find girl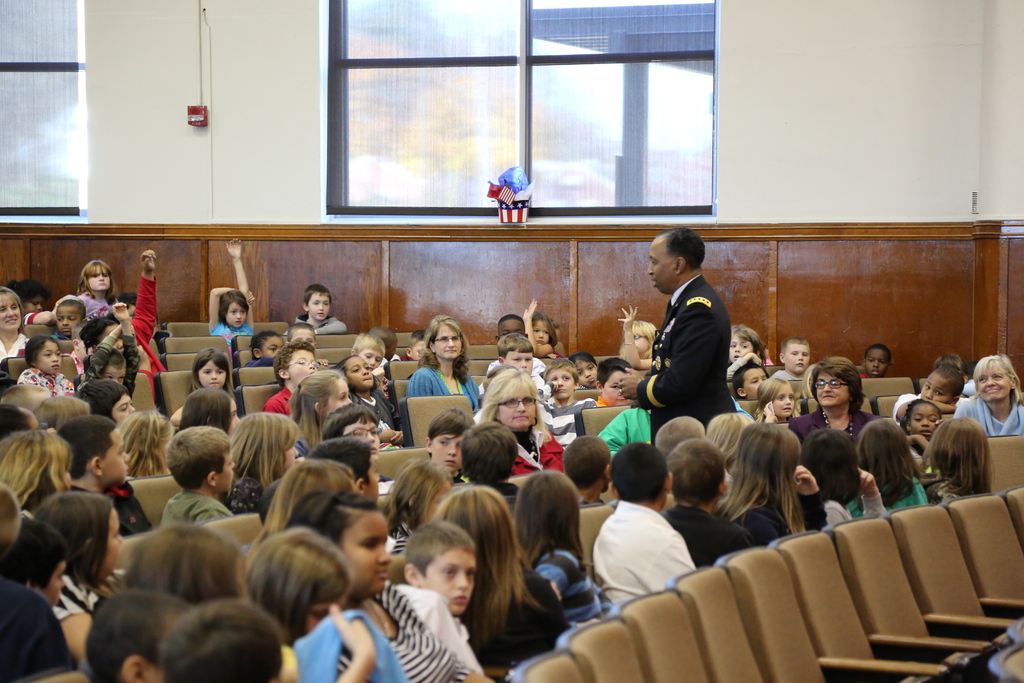
Rect(764, 373, 788, 431)
